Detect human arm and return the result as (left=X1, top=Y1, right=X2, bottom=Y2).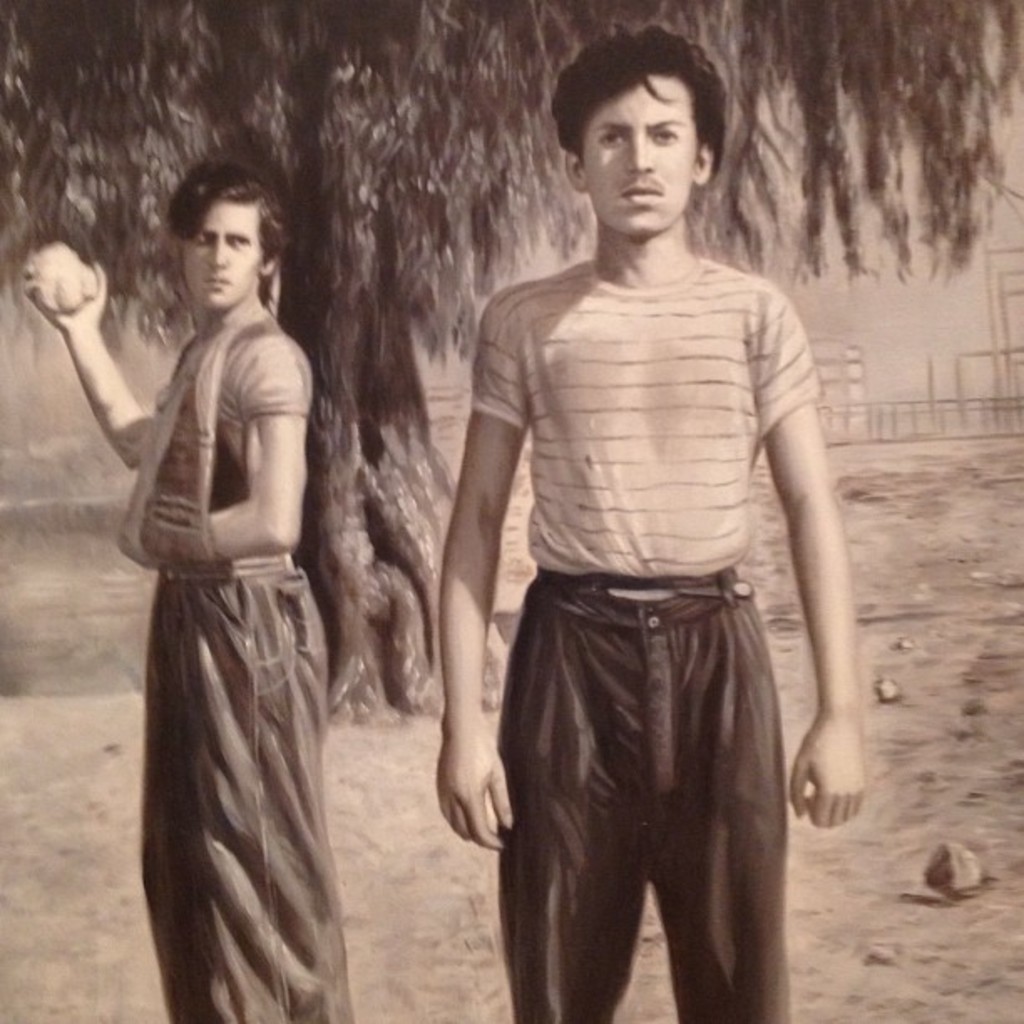
(left=751, top=300, right=870, bottom=832).
